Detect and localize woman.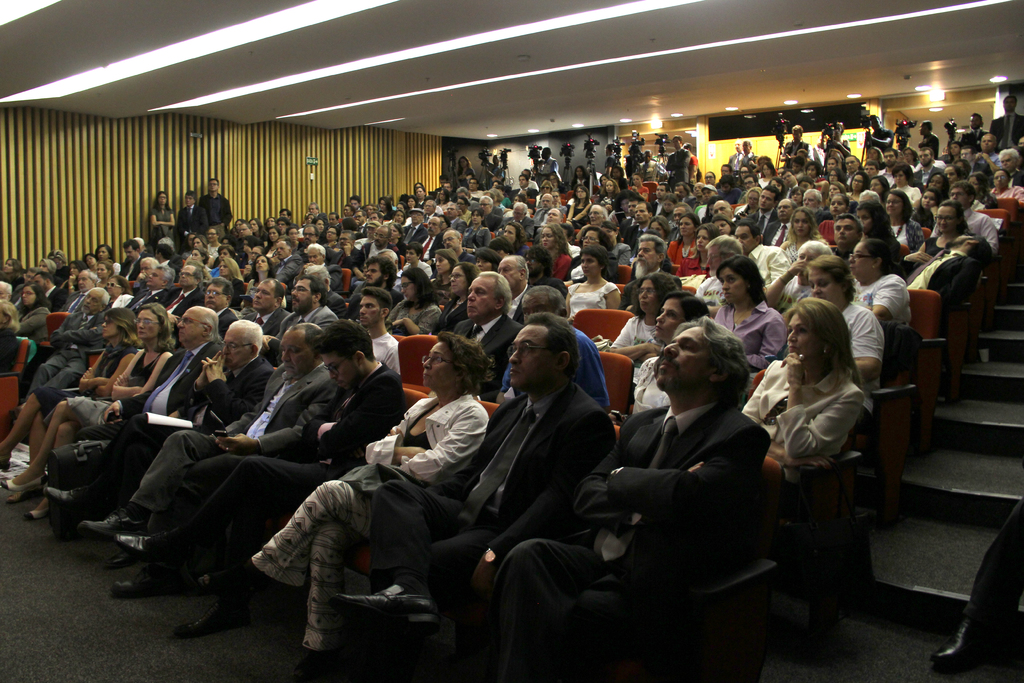
Localized at <region>851, 236, 913, 328</region>.
